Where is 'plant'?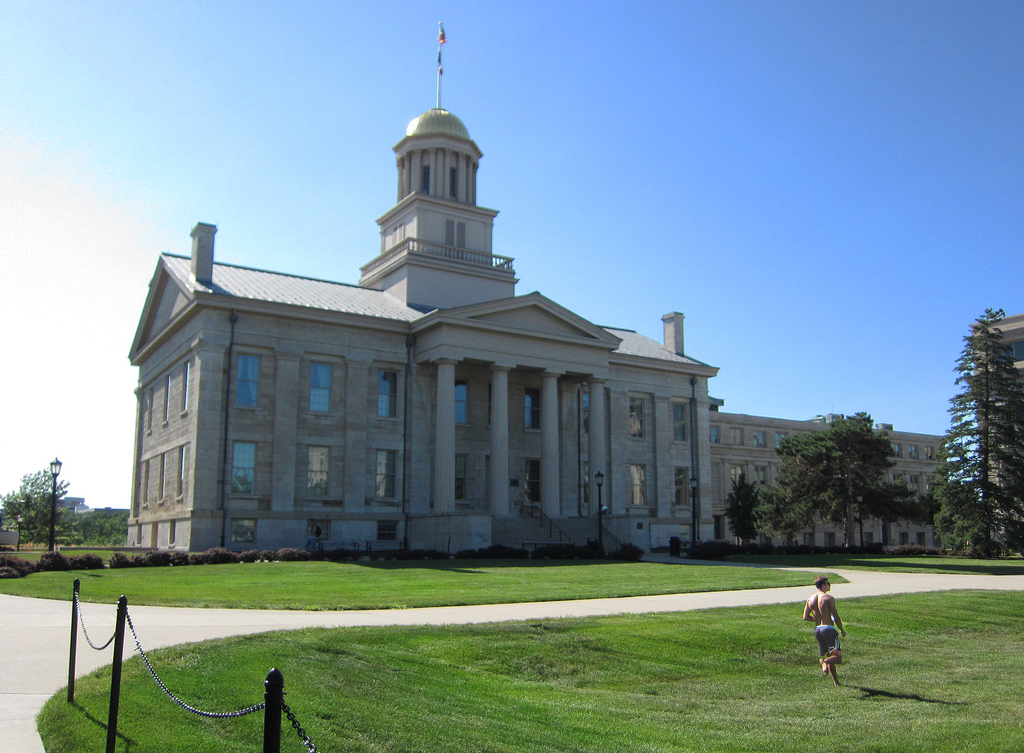
select_region(33, 552, 73, 574).
